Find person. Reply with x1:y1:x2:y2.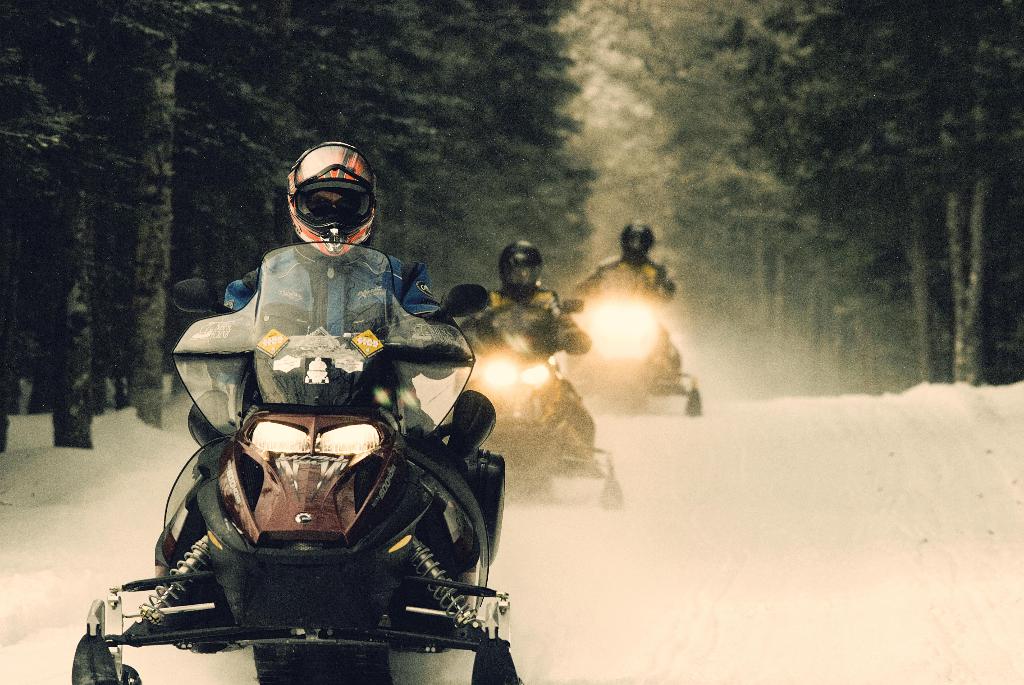
571:222:676:308.
